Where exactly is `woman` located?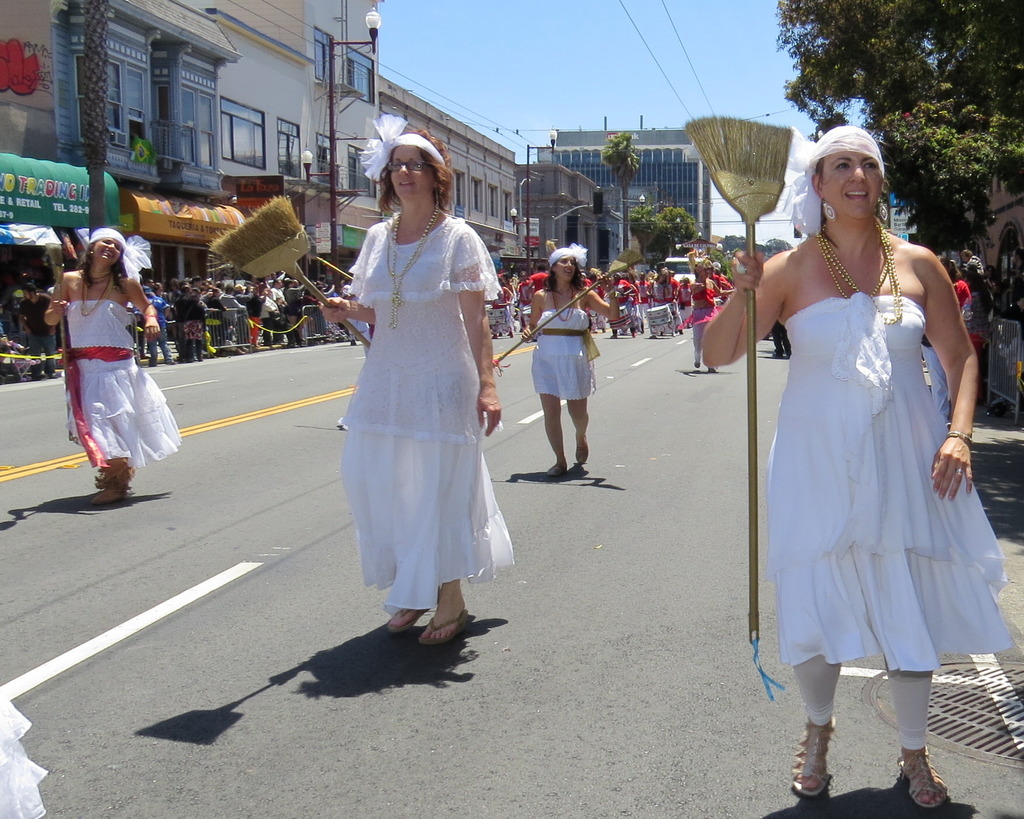
Its bounding box is rect(325, 131, 513, 650).
